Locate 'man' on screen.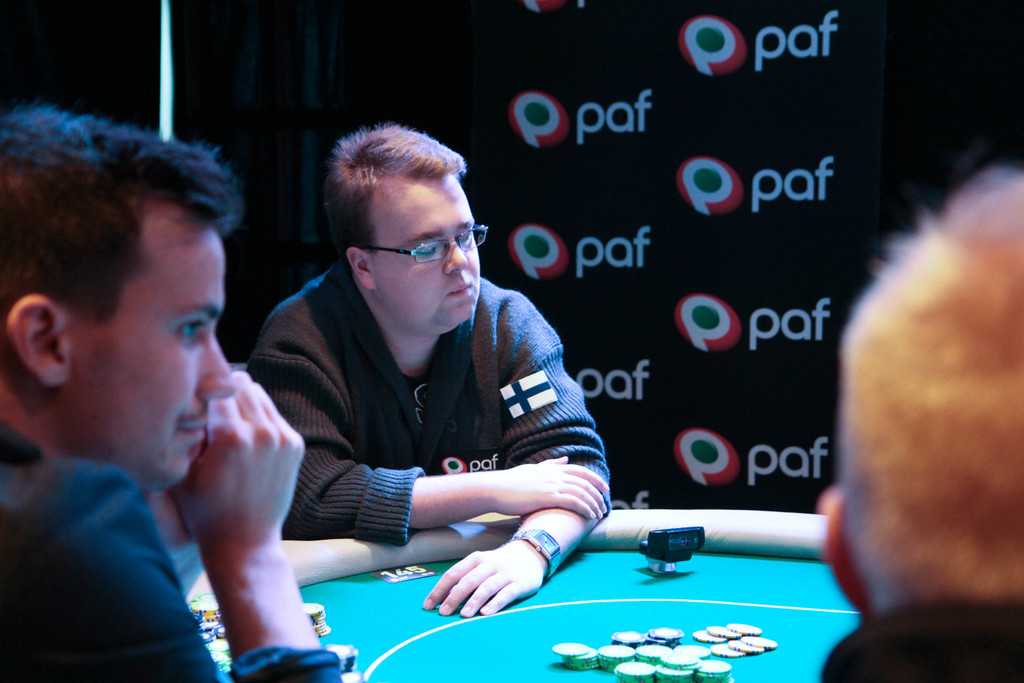
On screen at <bbox>0, 99, 360, 682</bbox>.
